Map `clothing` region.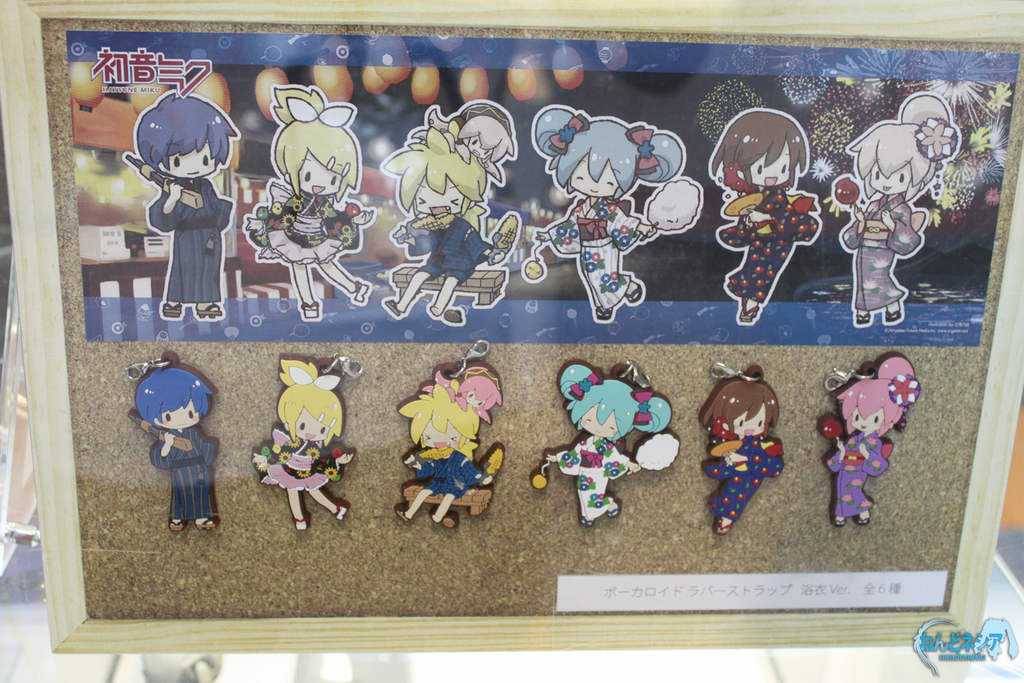
Mapped to (824, 433, 888, 518).
